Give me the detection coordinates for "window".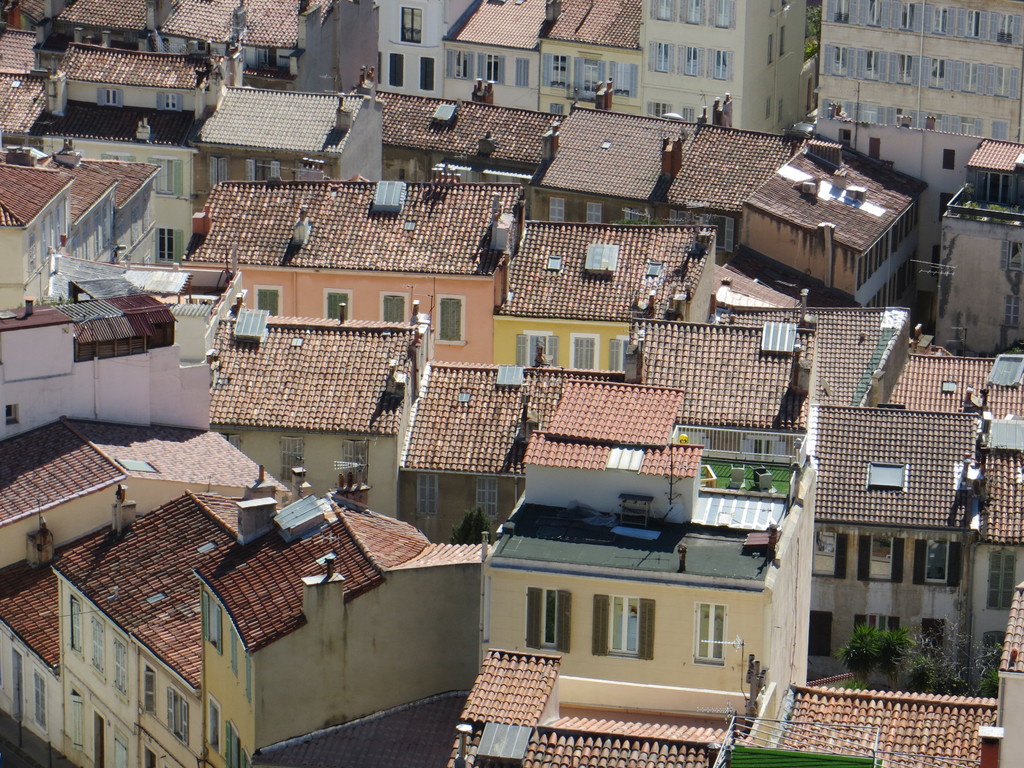
left=228, top=625, right=239, bottom=677.
